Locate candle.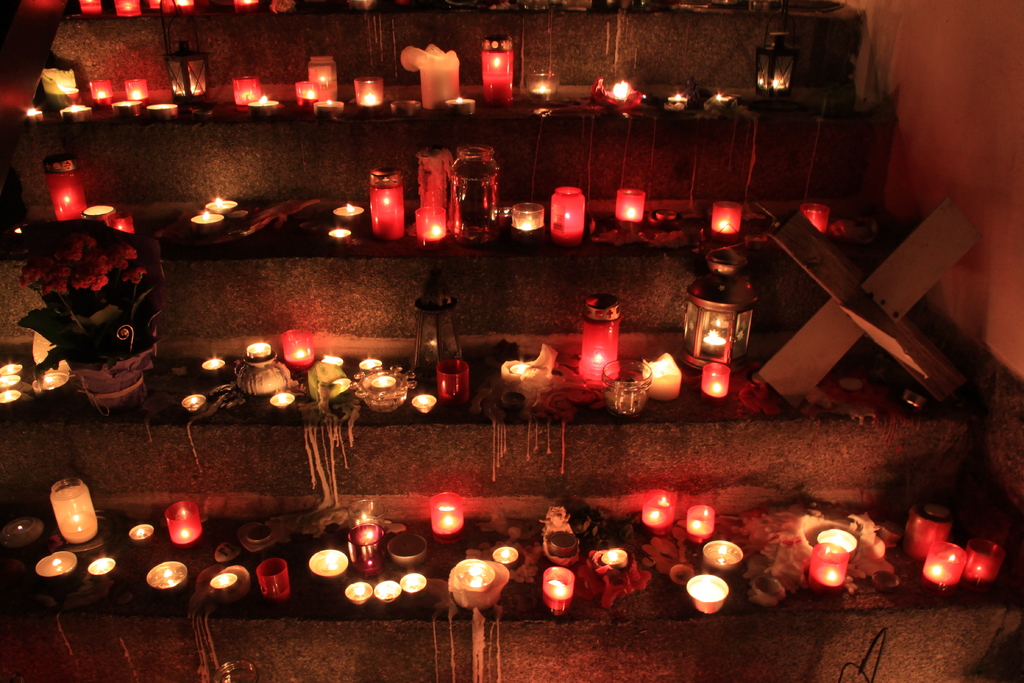
Bounding box: box=[541, 566, 572, 613].
